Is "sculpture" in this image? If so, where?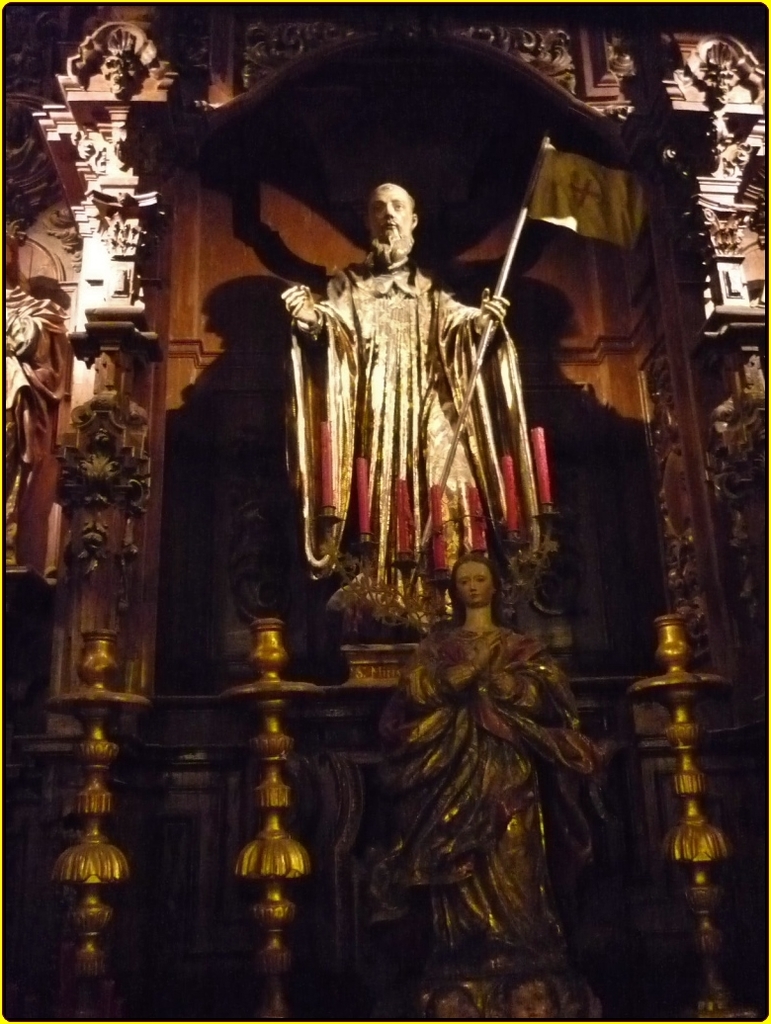
Yes, at pyautogui.locateOnScreen(642, 333, 770, 608).
